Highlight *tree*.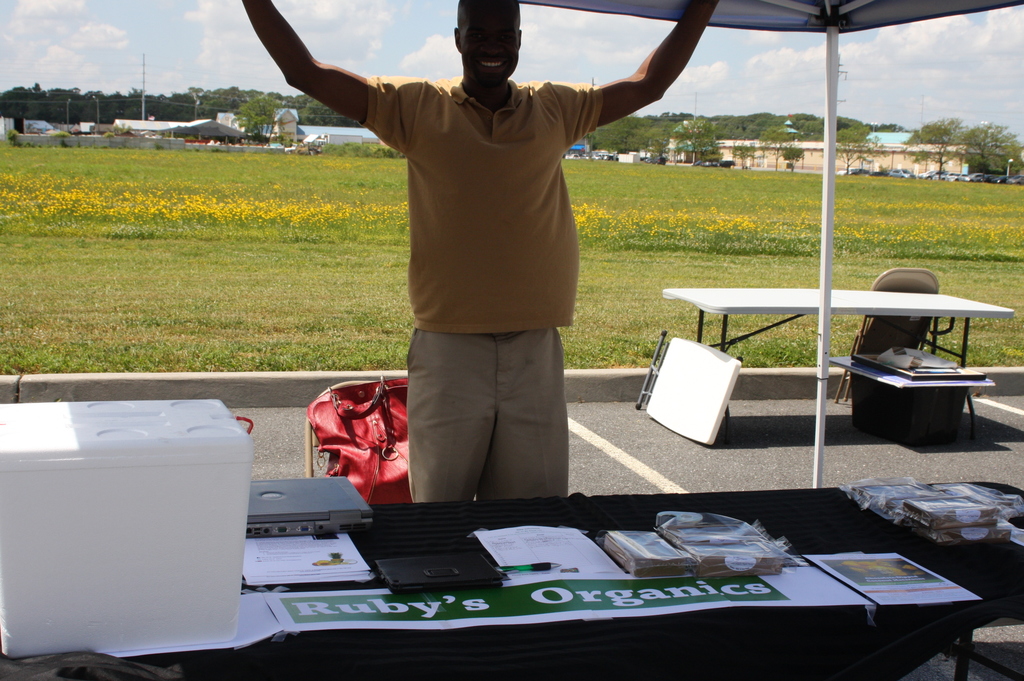
Highlighted region: x1=278 y1=90 x2=295 y2=109.
